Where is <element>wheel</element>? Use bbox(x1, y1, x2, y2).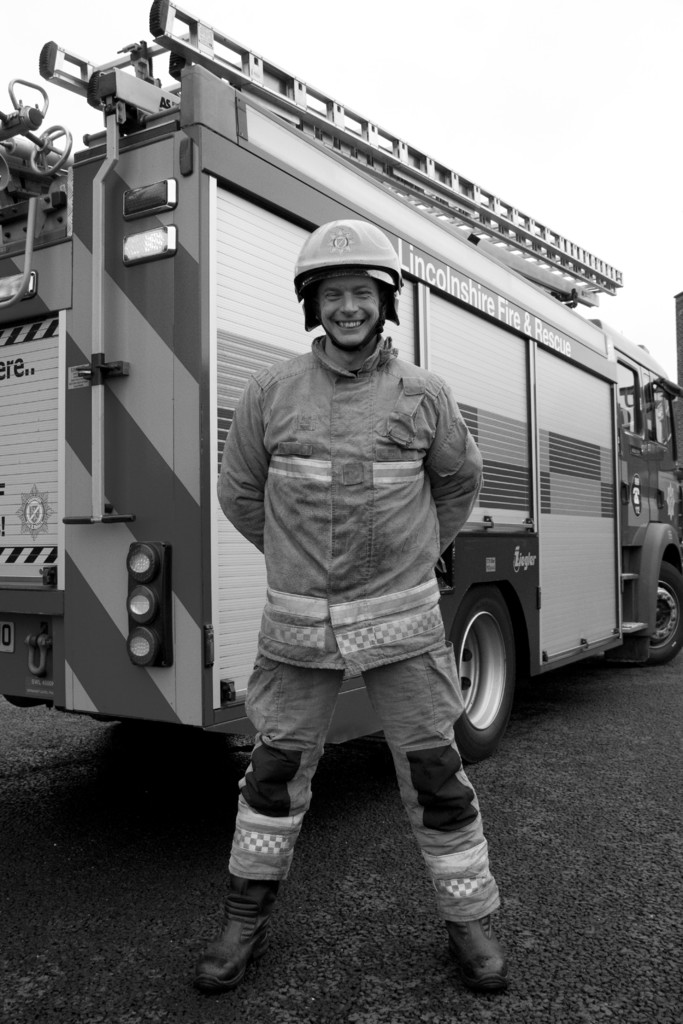
bbox(445, 586, 523, 765).
